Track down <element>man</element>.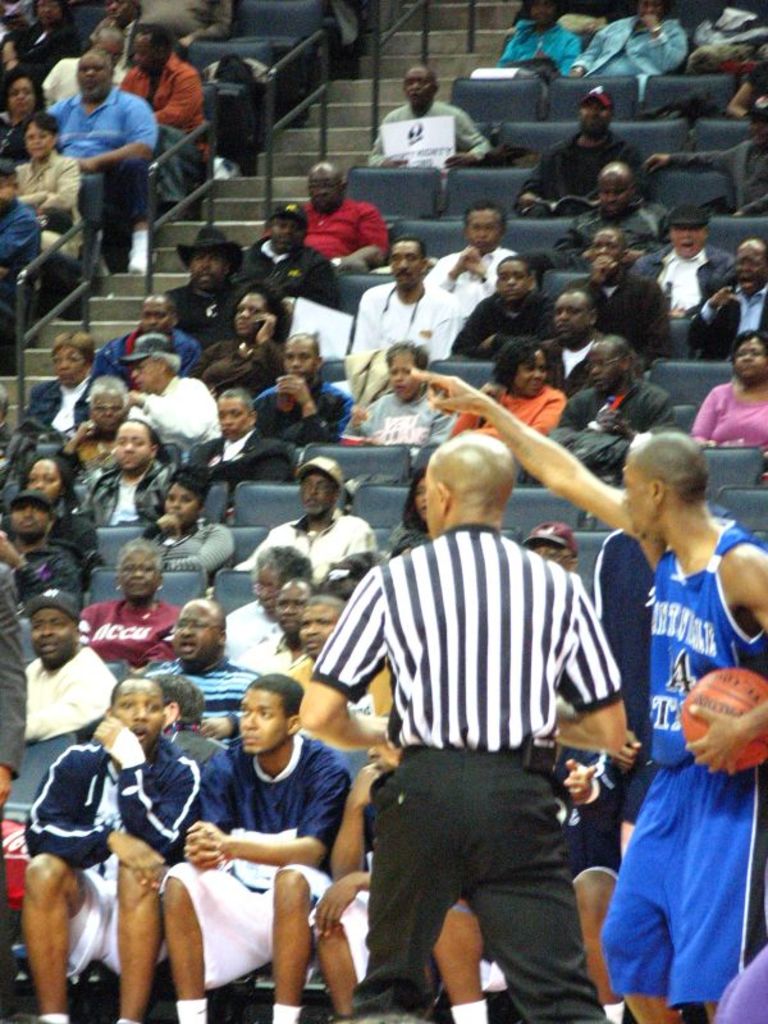
Tracked to (left=346, top=236, right=467, bottom=361).
